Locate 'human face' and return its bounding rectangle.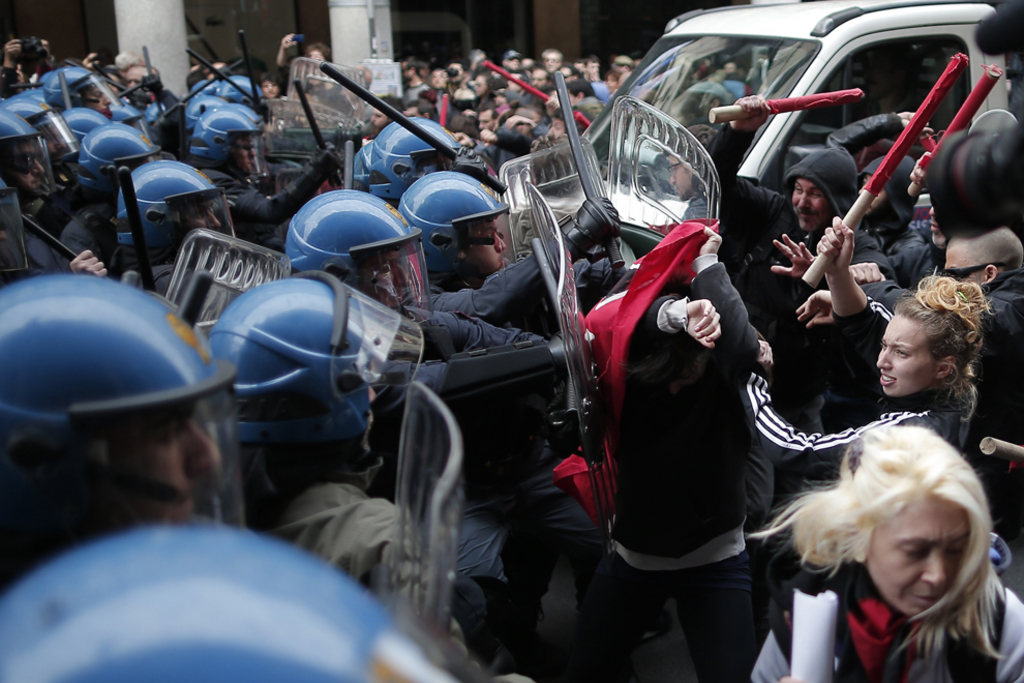
x1=449, y1=60, x2=463, y2=80.
